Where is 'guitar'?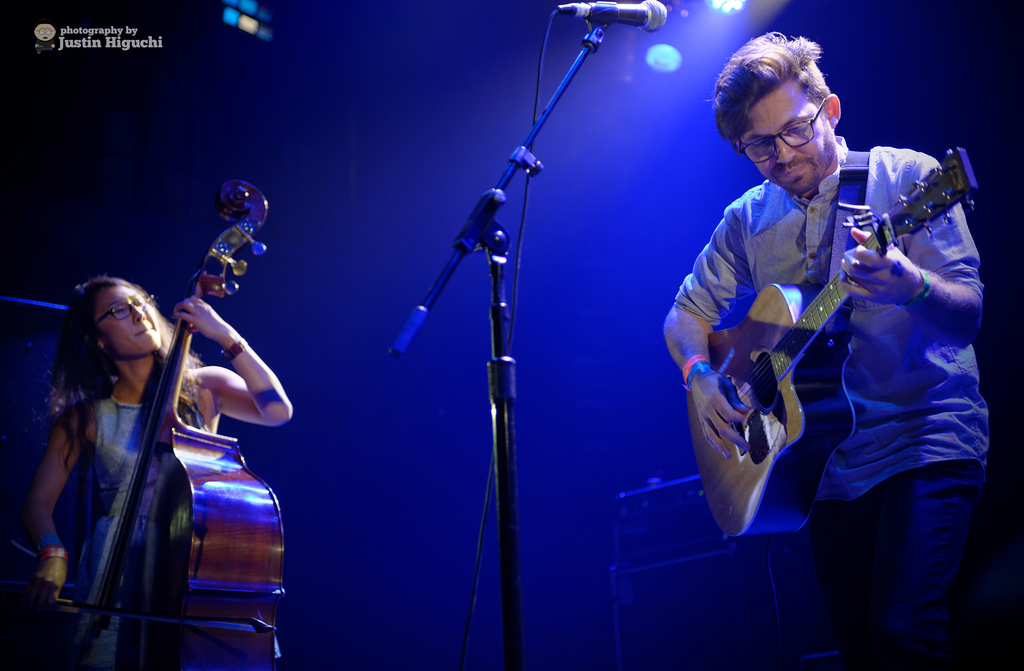
select_region(686, 145, 979, 536).
